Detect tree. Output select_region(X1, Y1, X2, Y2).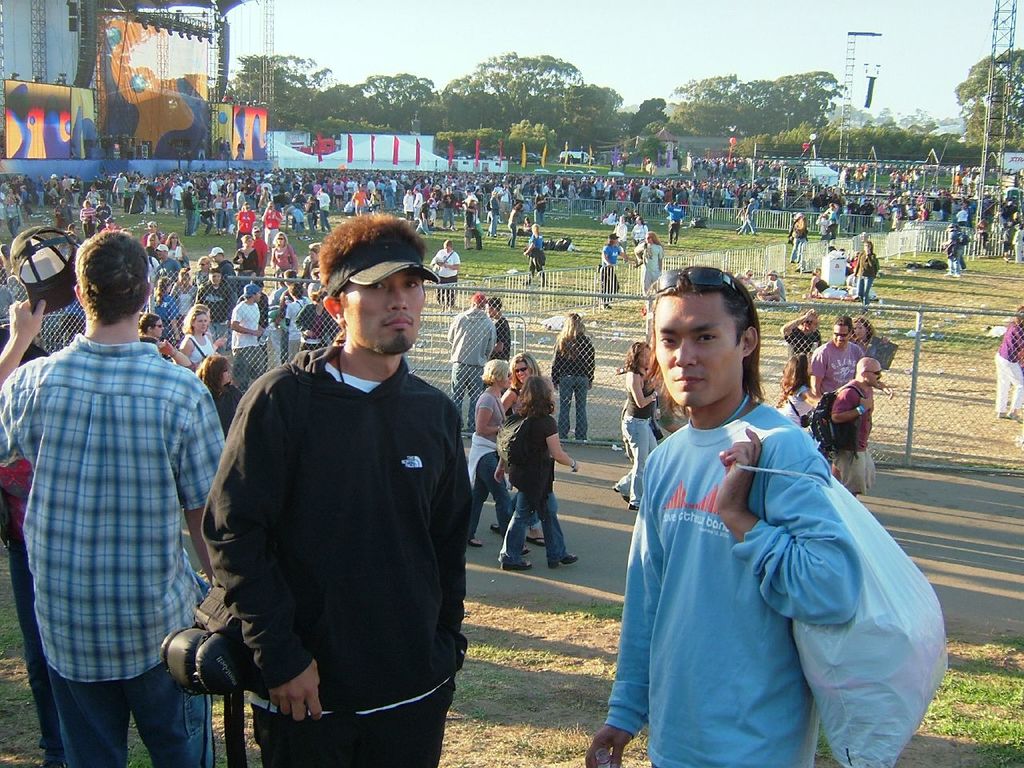
select_region(458, 125, 501, 165).
